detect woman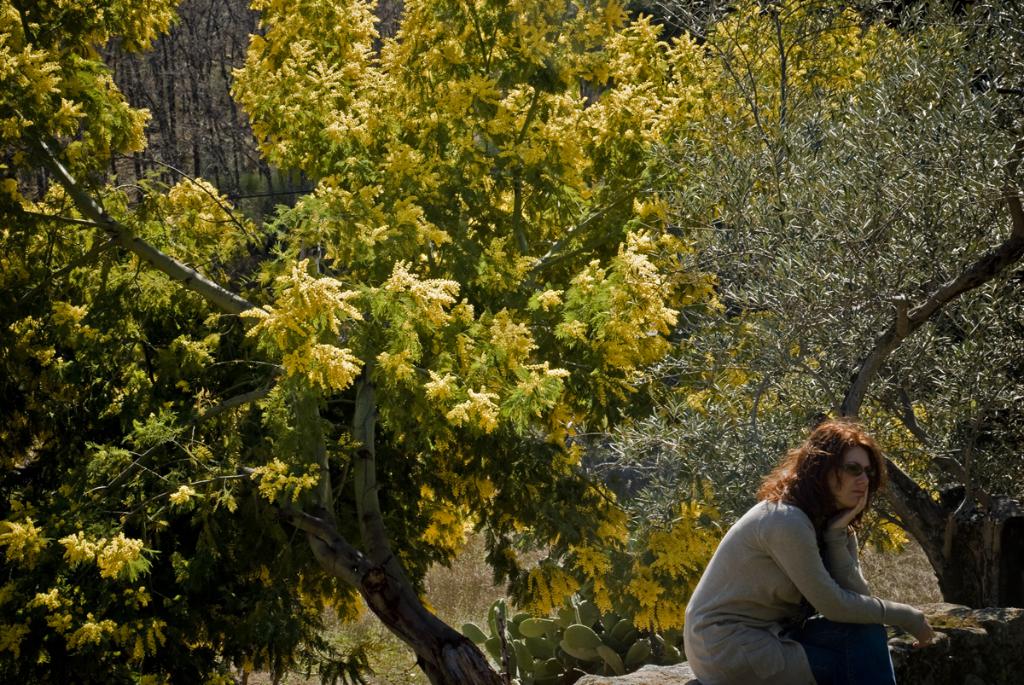
[716, 409, 945, 678]
